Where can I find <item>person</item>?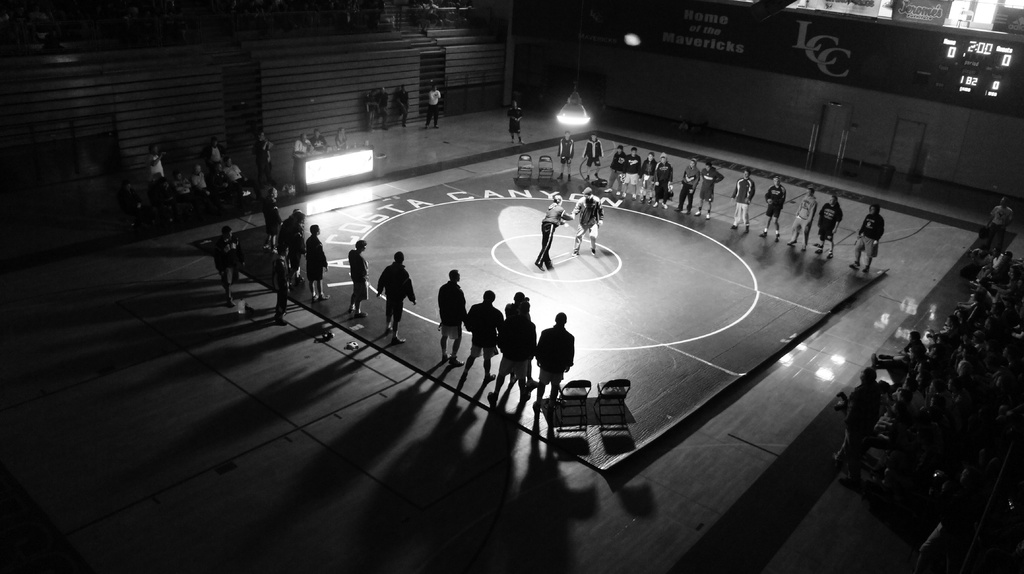
You can find it at bbox(268, 243, 298, 321).
